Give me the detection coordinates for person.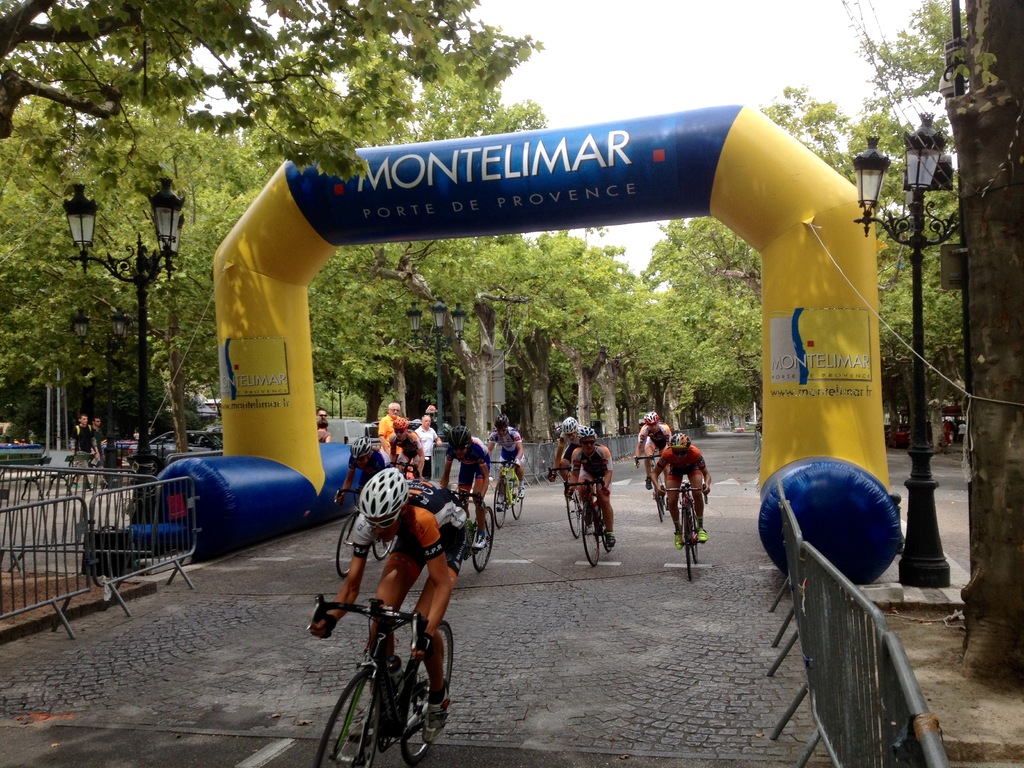
x1=567 y1=431 x2=613 y2=541.
